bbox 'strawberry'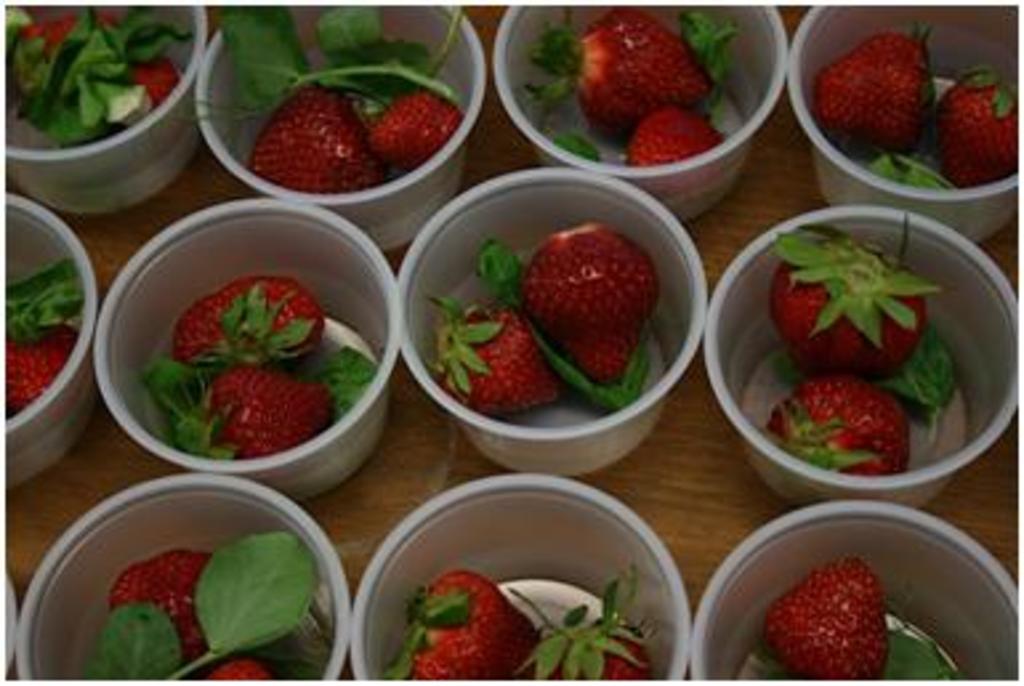
BBox(98, 548, 223, 670)
